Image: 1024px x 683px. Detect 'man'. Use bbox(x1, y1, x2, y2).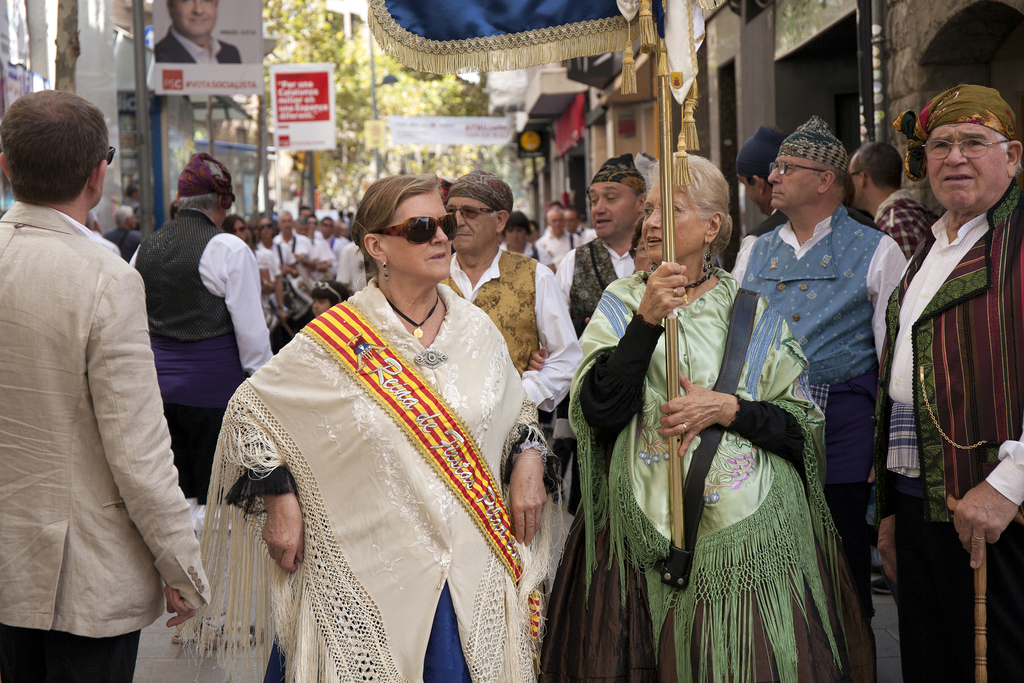
bbox(158, 0, 243, 64).
